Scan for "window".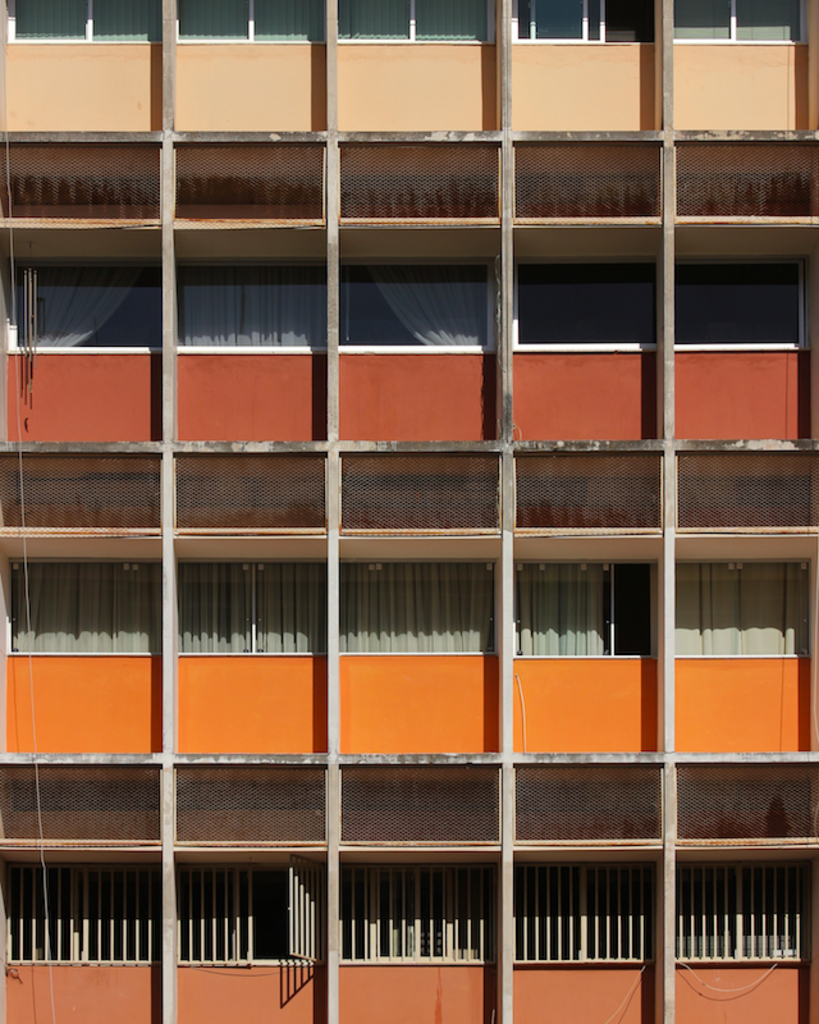
Scan result: [174,0,328,45].
